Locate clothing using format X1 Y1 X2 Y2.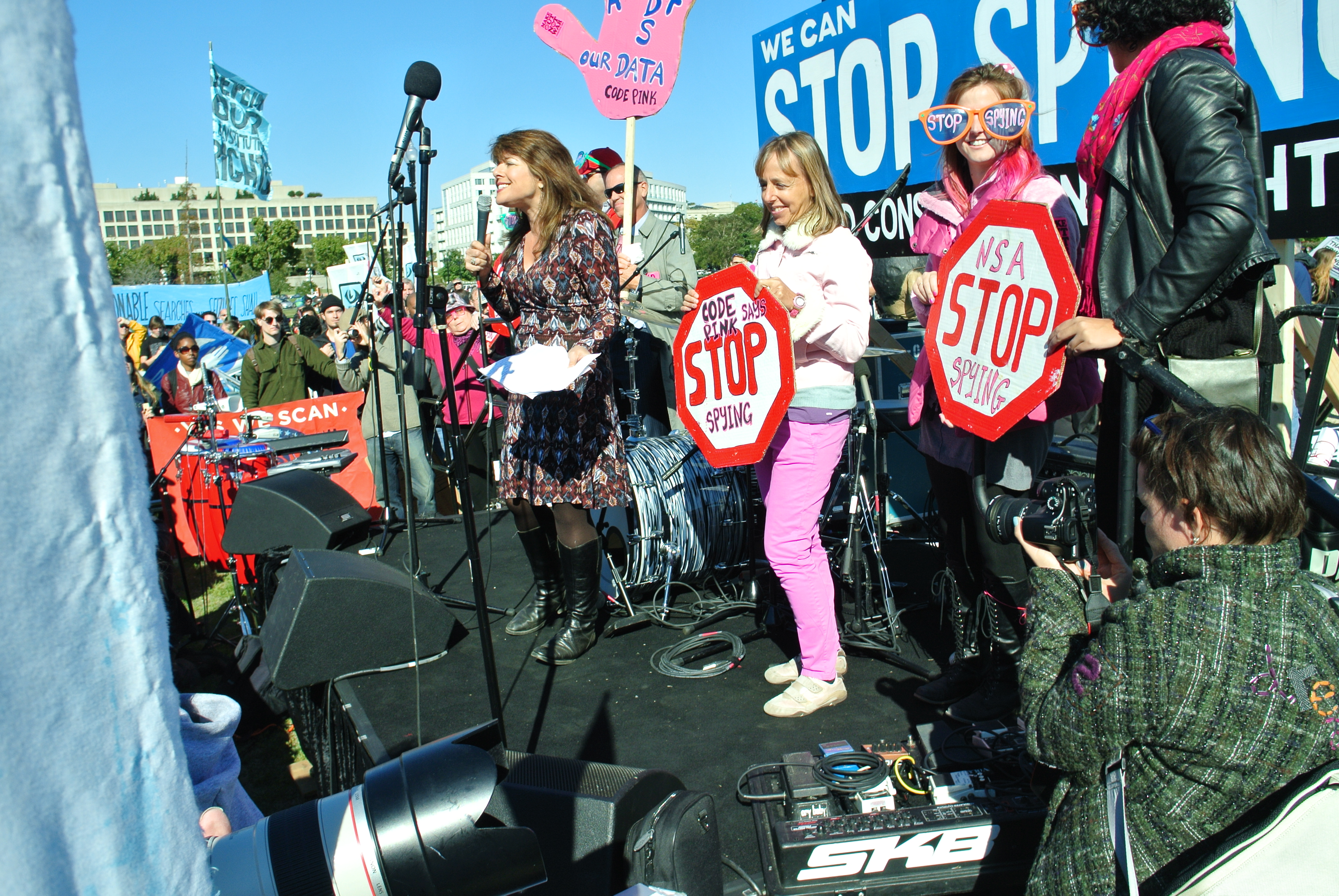
54 126 79 144.
